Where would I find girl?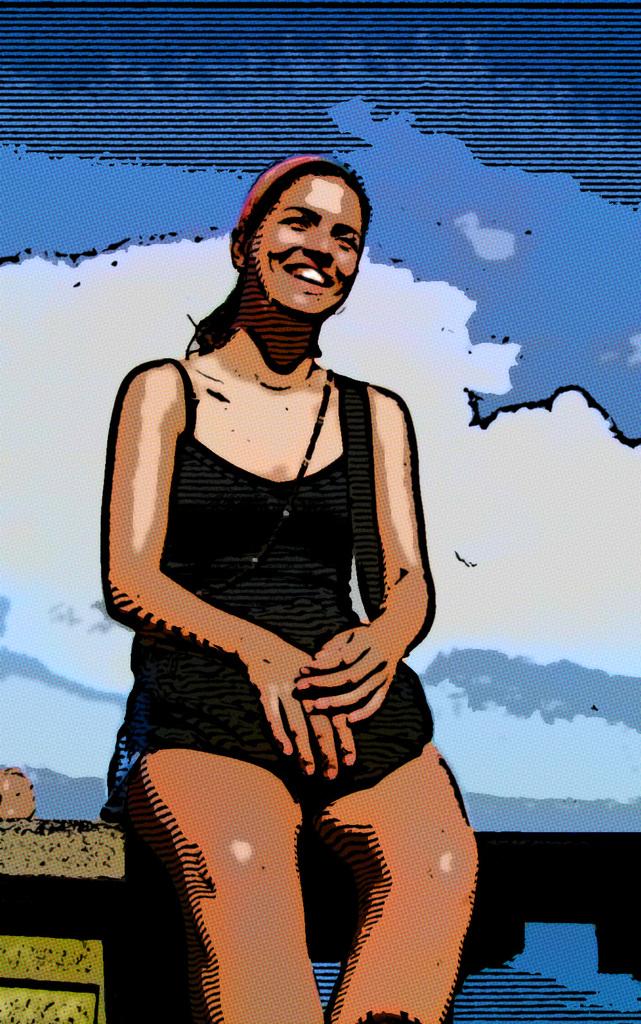
At 98 146 480 1021.
